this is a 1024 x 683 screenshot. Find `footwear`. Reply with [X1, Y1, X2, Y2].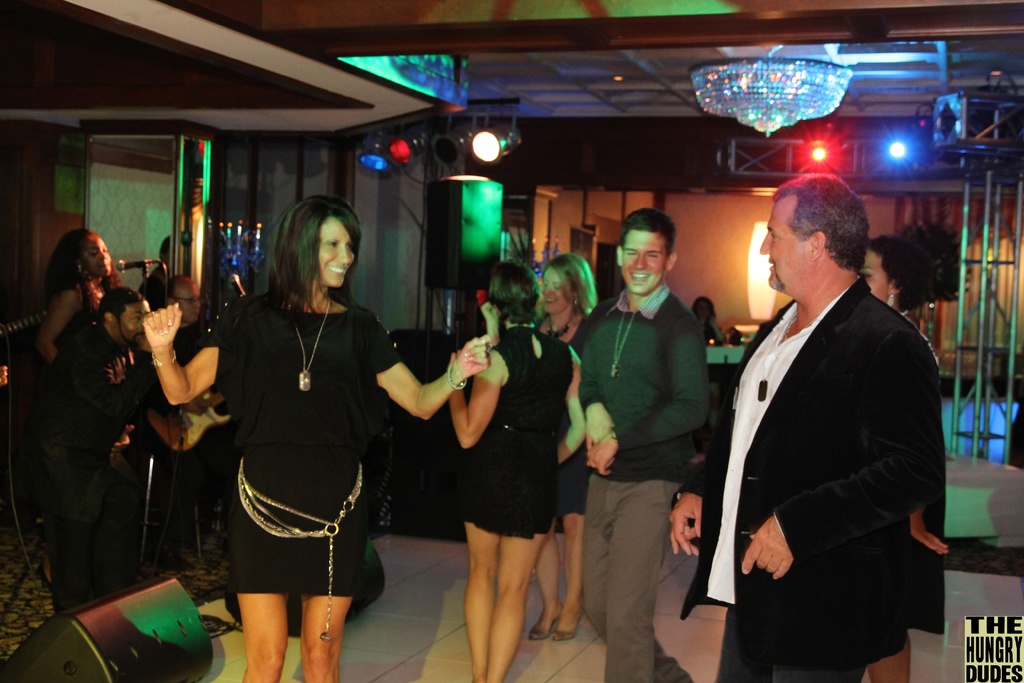
[527, 599, 566, 641].
